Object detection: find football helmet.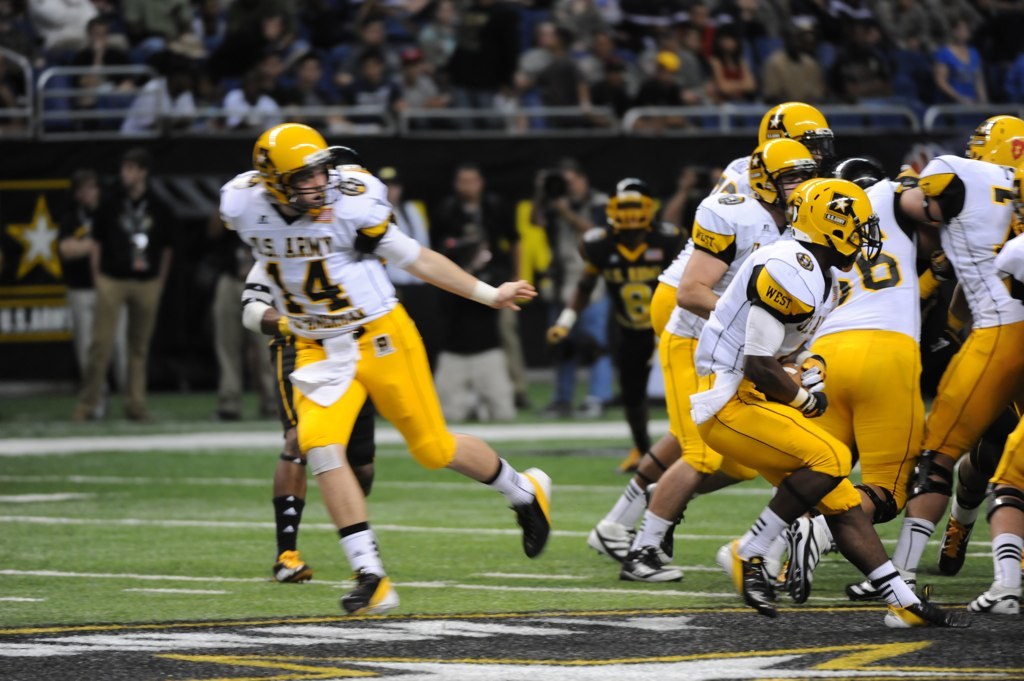
[left=978, top=112, right=1023, bottom=184].
